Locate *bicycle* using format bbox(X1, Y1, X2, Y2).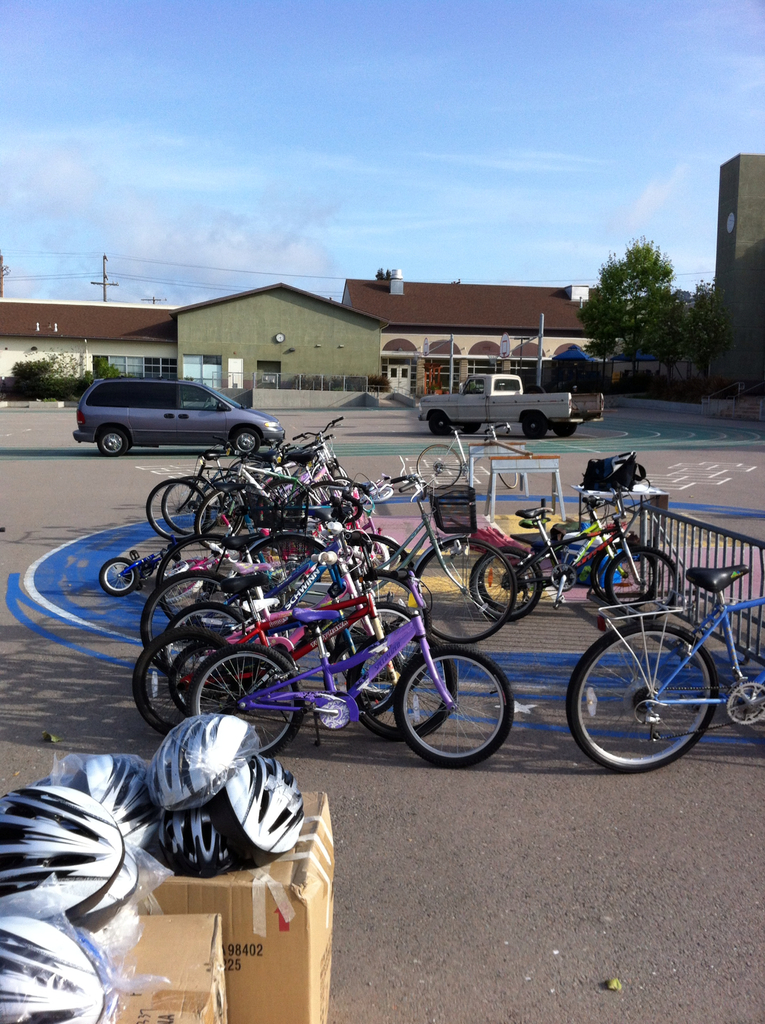
bbox(183, 568, 520, 770).
